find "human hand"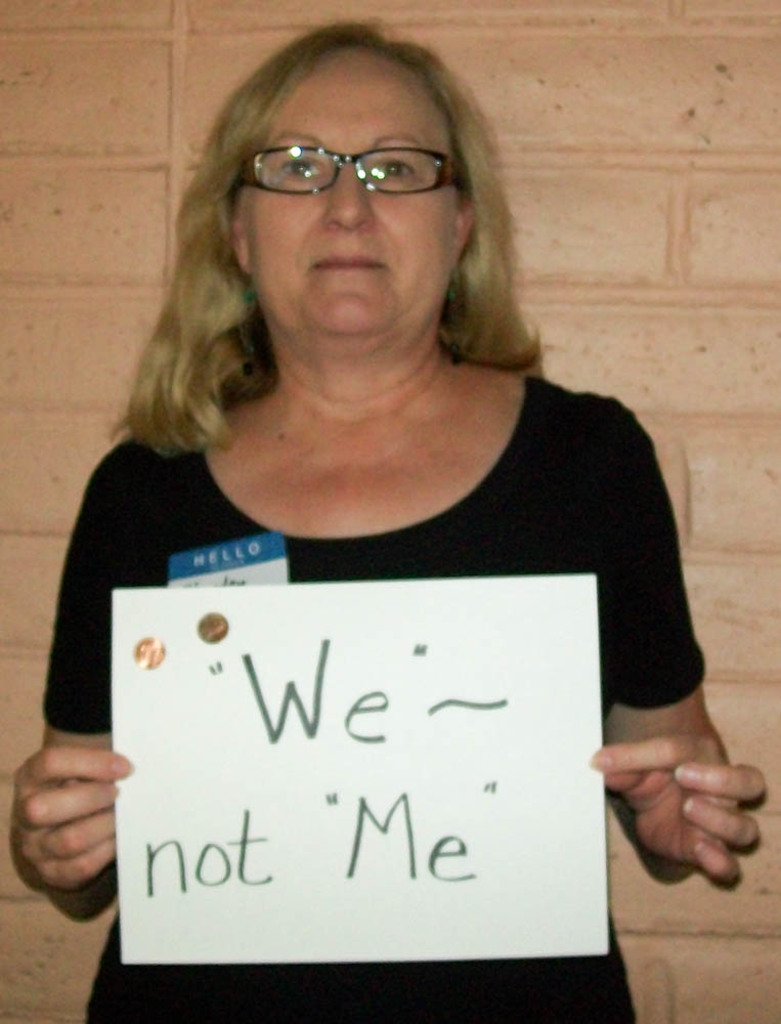
(x1=1, y1=740, x2=132, y2=894)
